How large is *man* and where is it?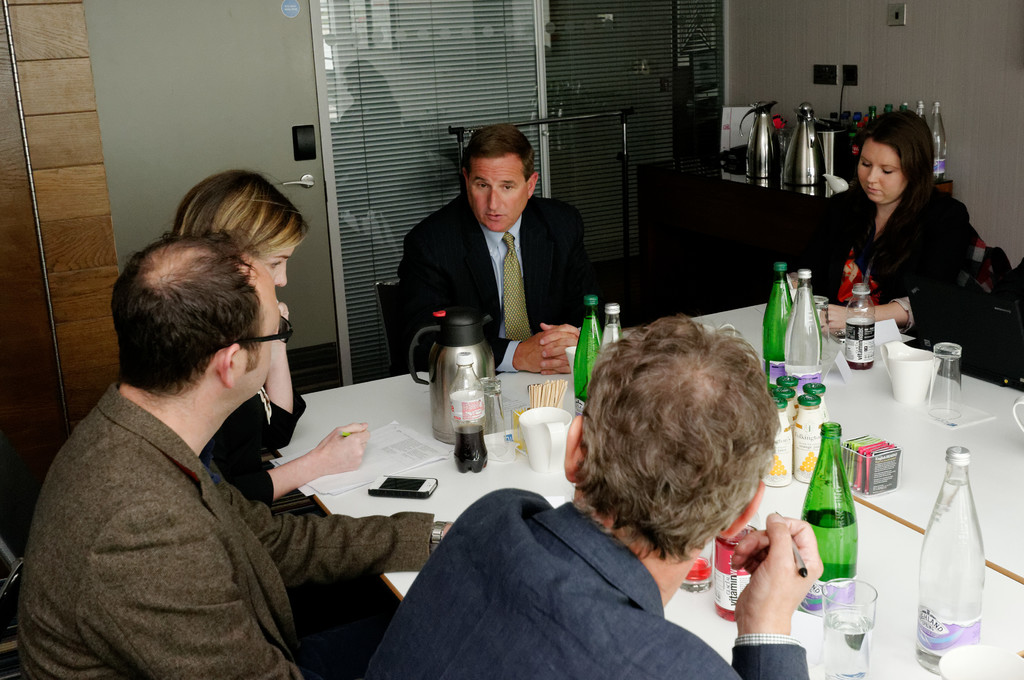
Bounding box: box(362, 316, 810, 679).
